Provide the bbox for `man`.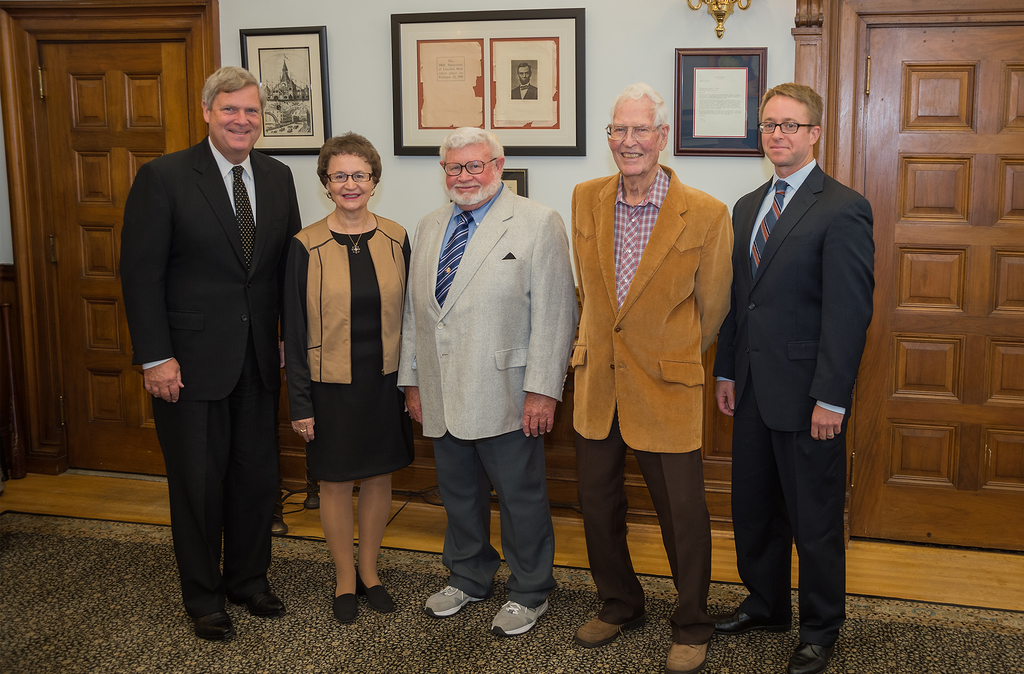
398,129,583,619.
